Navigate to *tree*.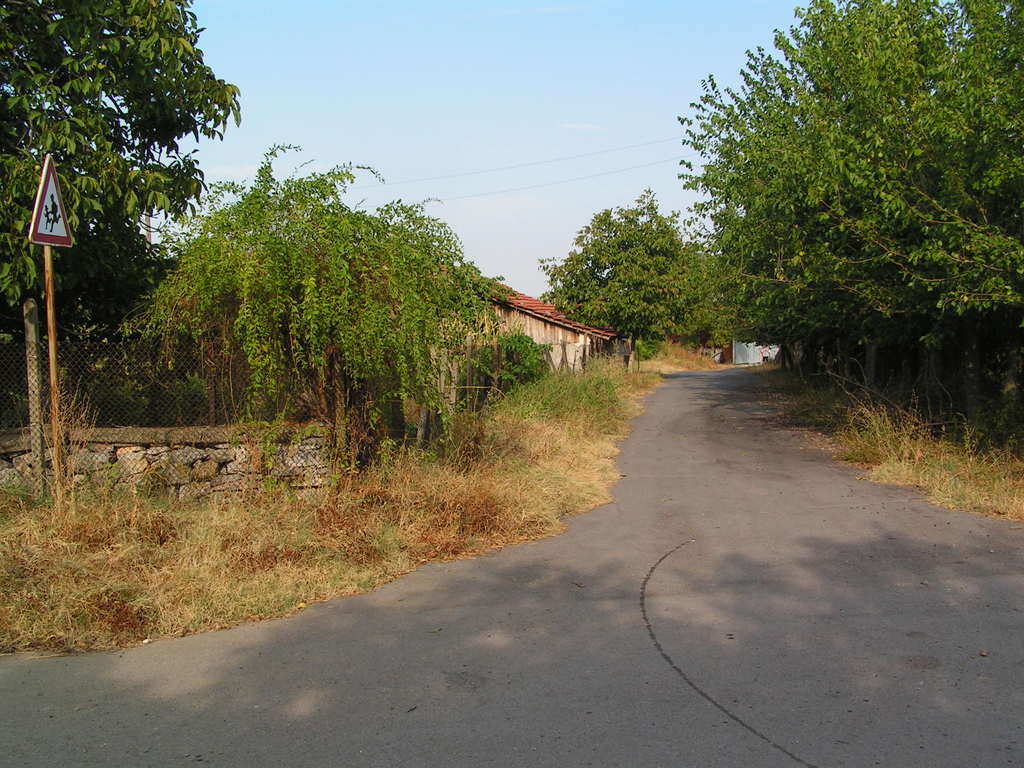
Navigation target: (0, 0, 250, 493).
